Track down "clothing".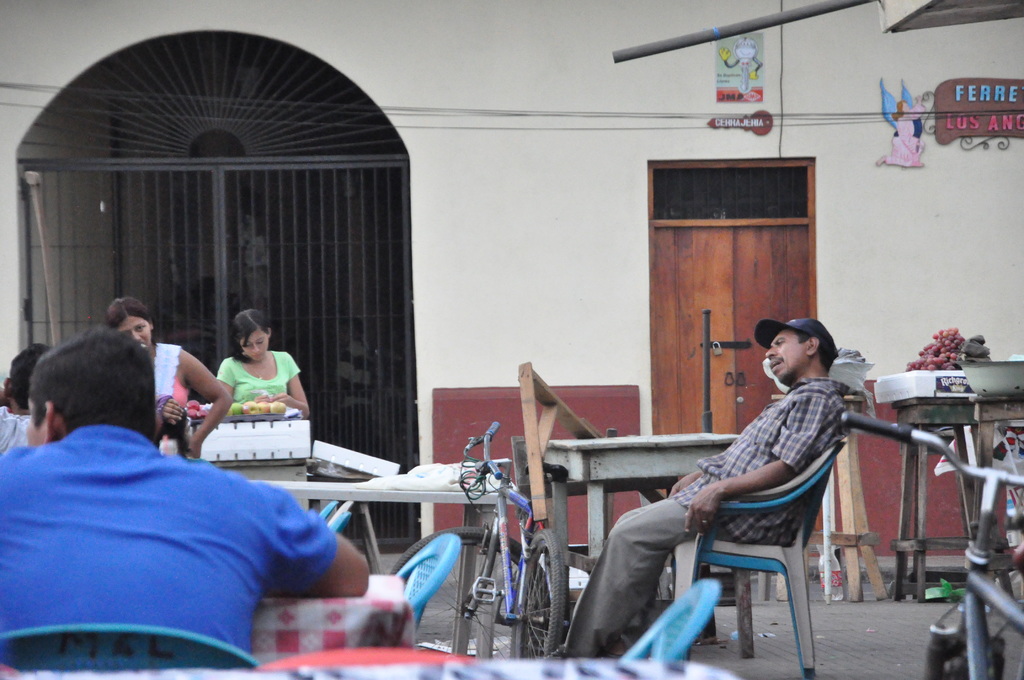
Tracked to locate(217, 344, 301, 409).
